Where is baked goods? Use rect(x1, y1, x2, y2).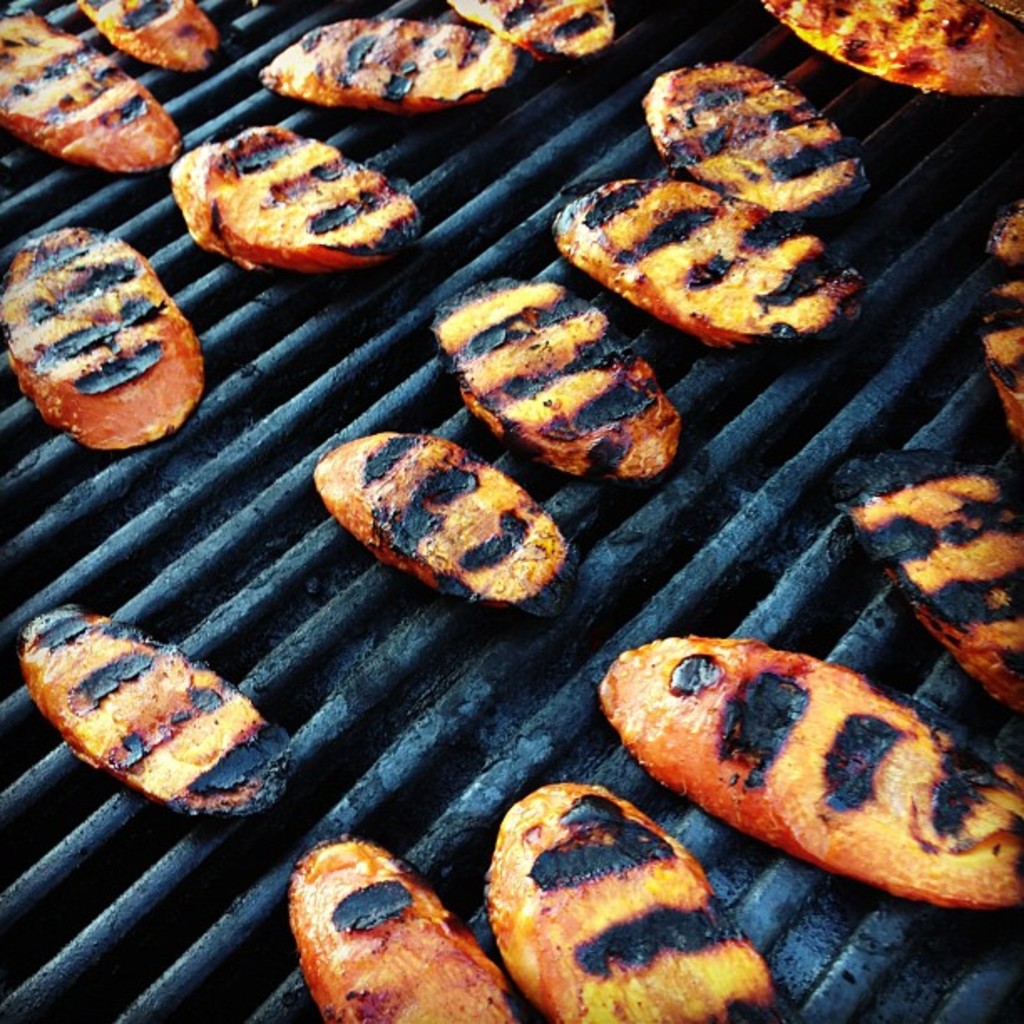
rect(311, 430, 566, 612).
